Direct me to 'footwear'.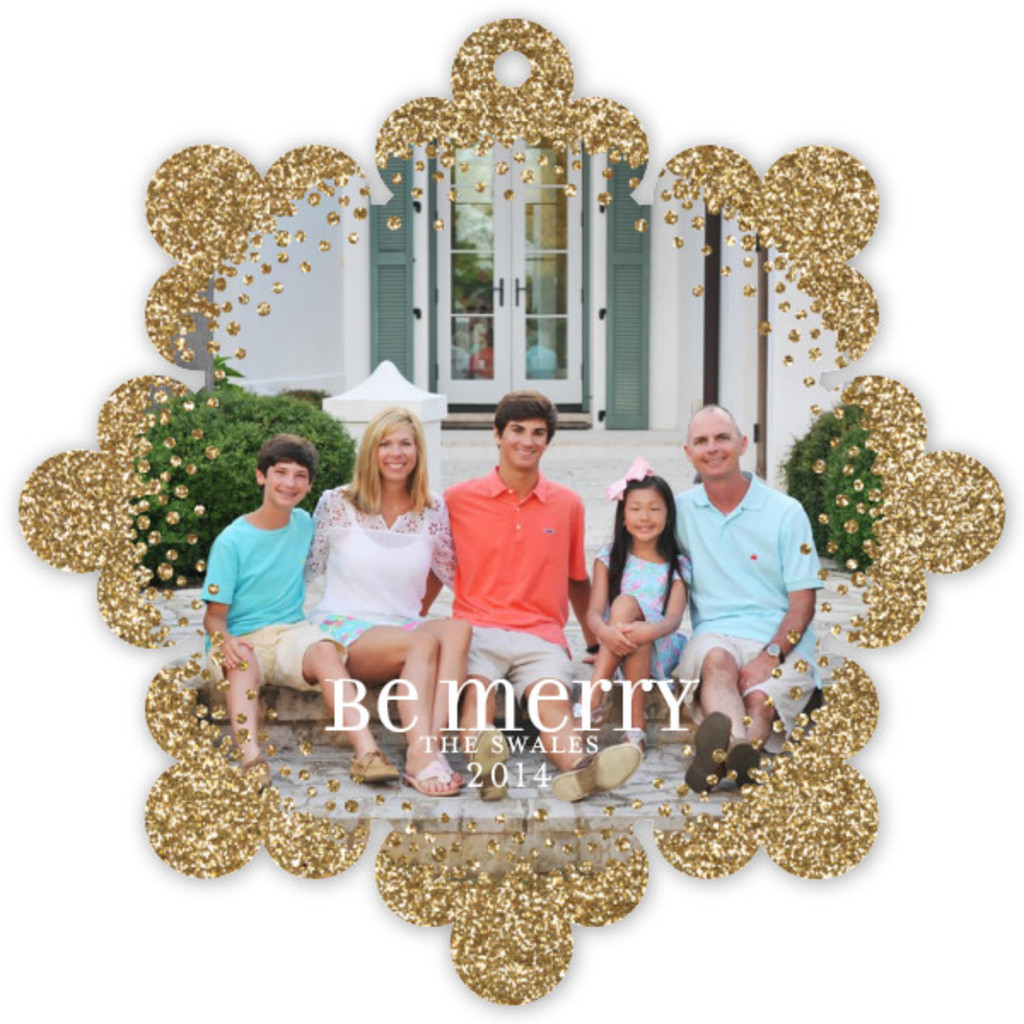
Direction: 473:729:503:802.
